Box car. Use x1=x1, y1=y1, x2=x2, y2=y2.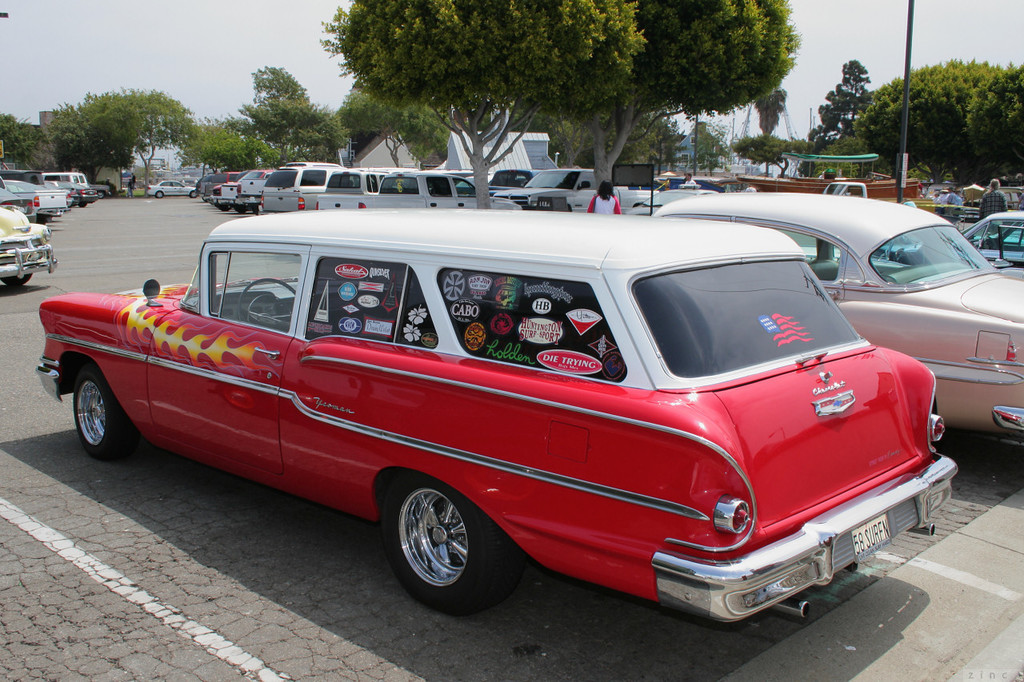
x1=145, y1=160, x2=1023, y2=438.
